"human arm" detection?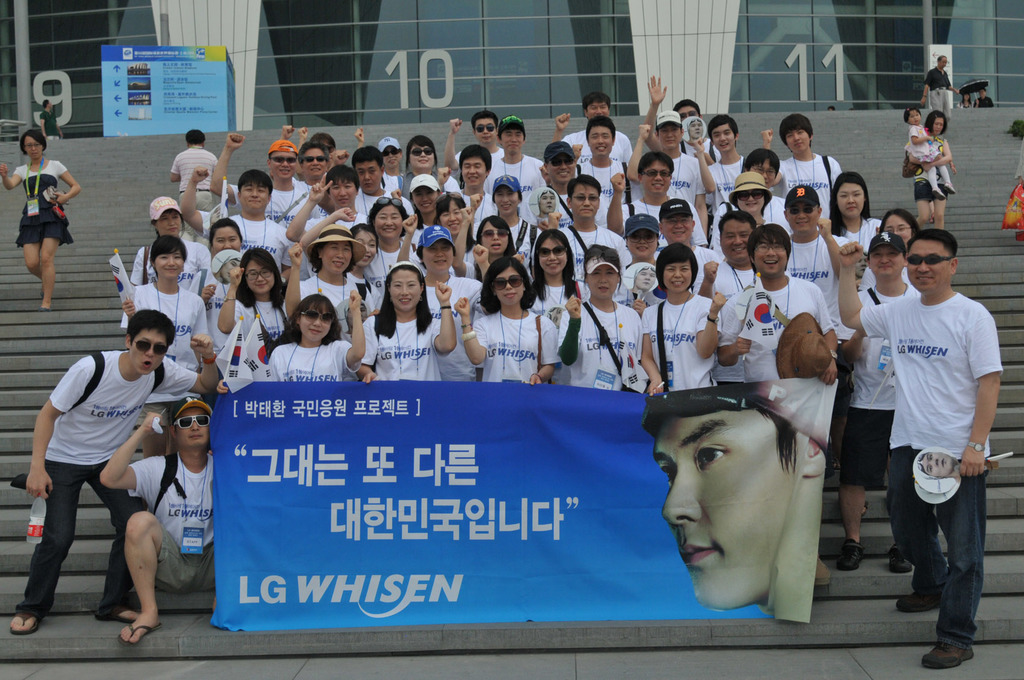
x1=634 y1=298 x2=648 y2=314
